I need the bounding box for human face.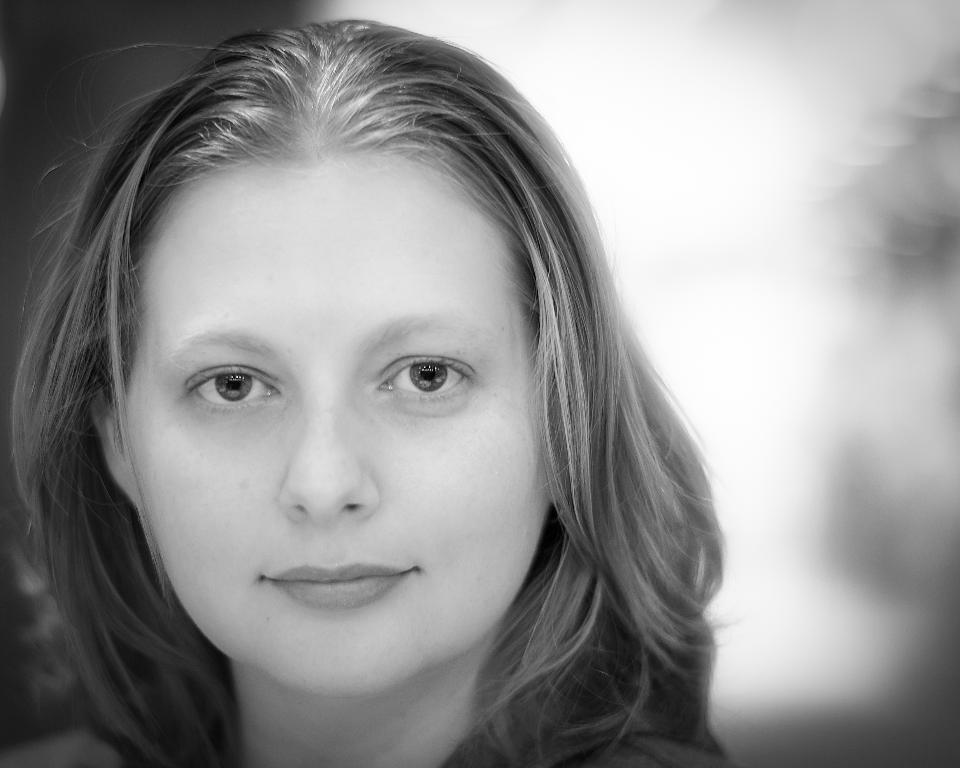
Here it is: [x1=127, y1=166, x2=548, y2=695].
